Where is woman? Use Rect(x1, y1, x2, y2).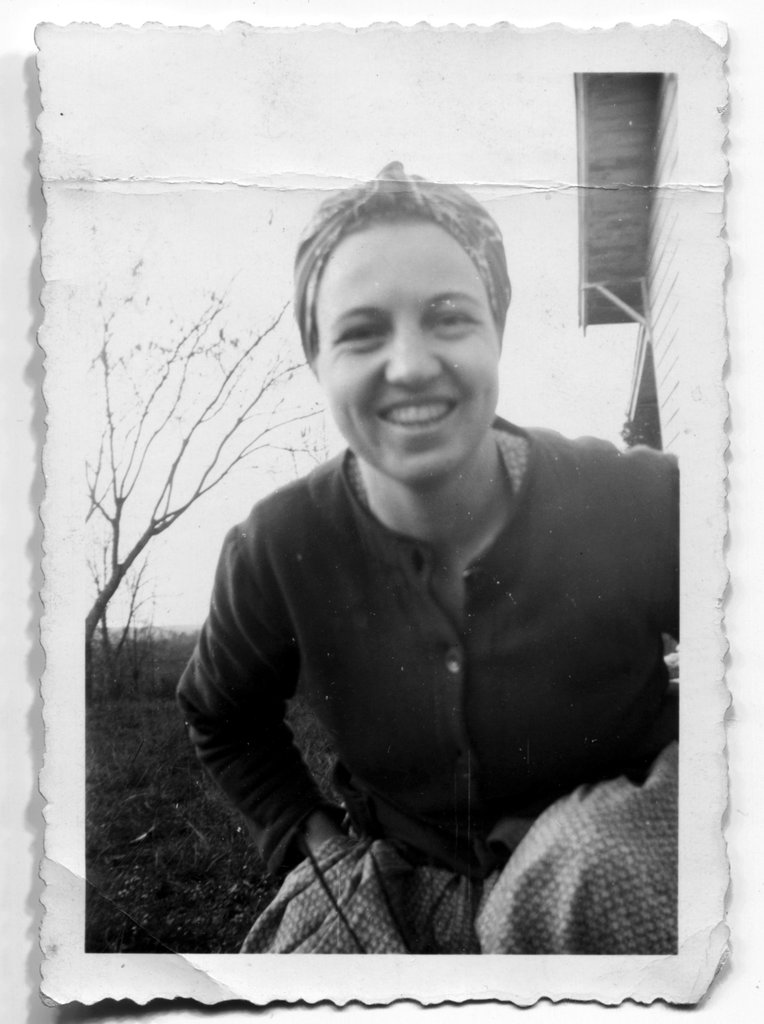
Rect(170, 156, 678, 959).
